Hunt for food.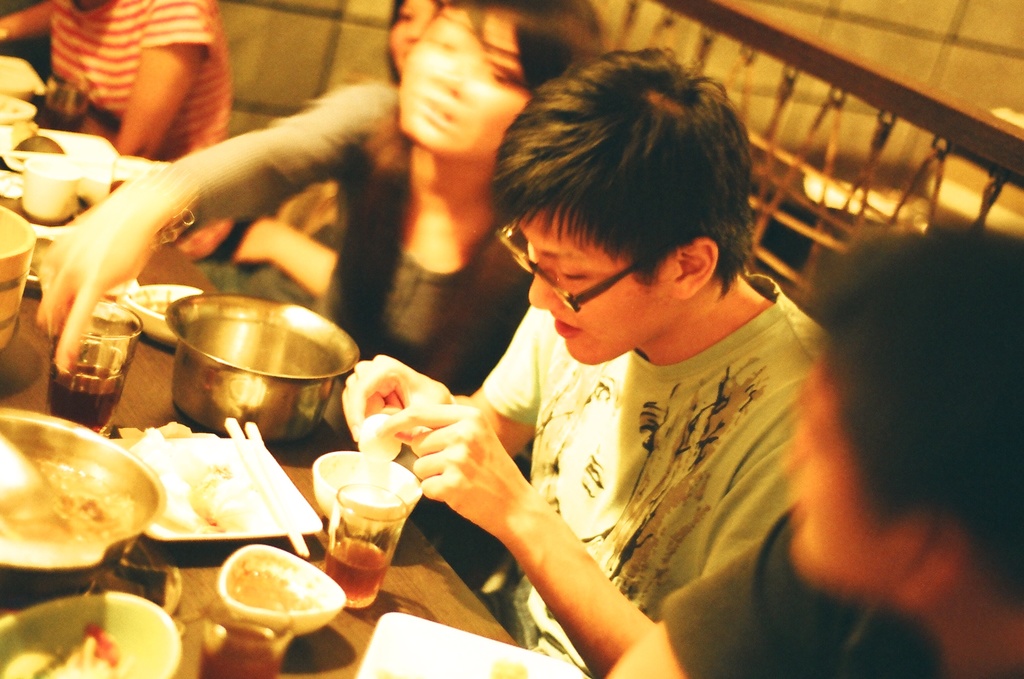
Hunted down at 491:659:530:678.
